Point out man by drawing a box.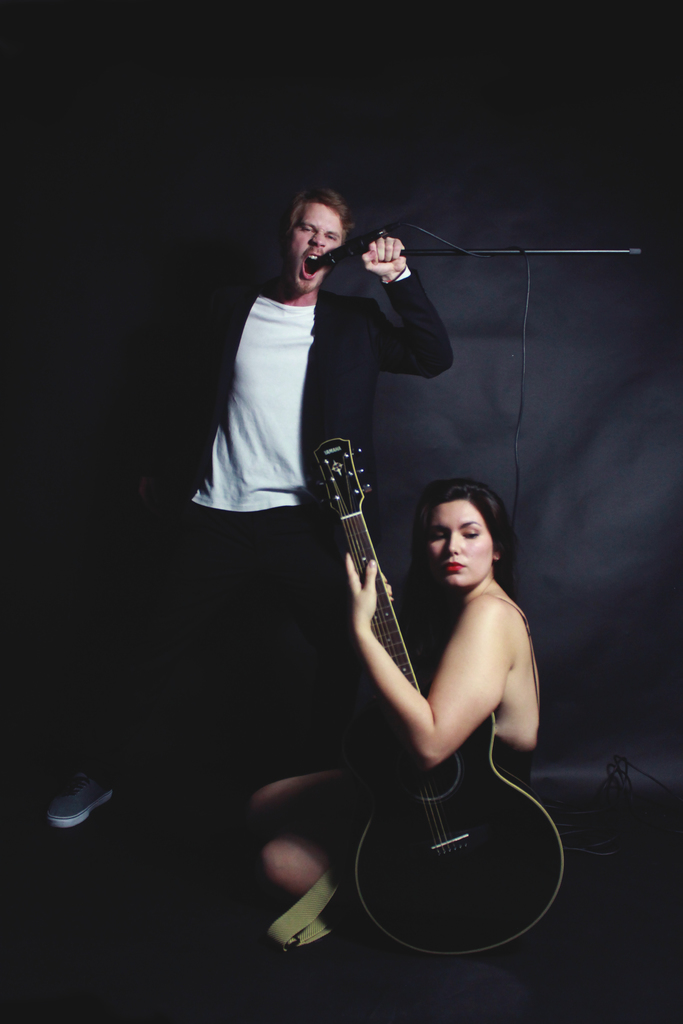
rect(41, 191, 441, 839).
